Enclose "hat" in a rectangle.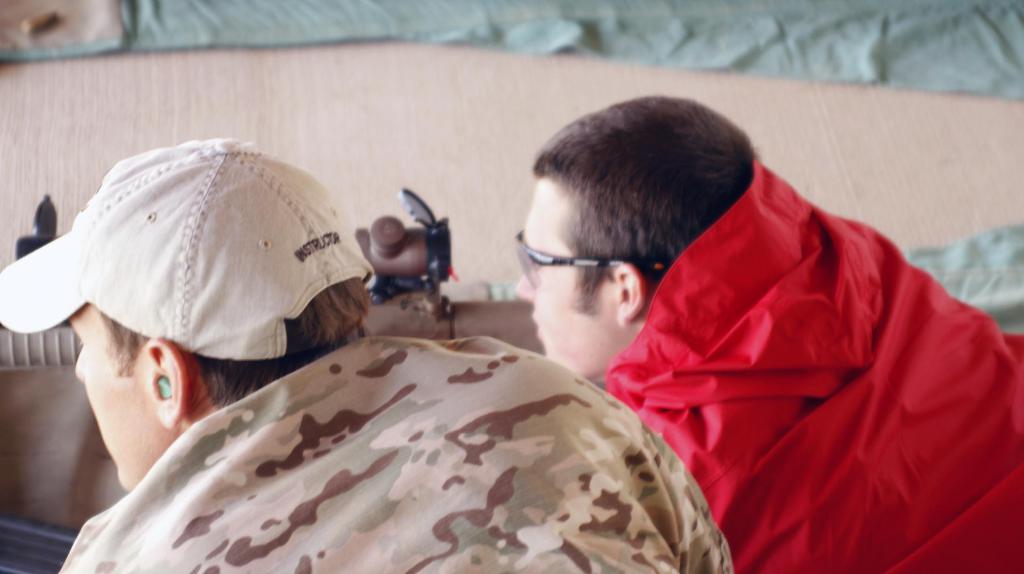
detection(0, 136, 372, 360).
